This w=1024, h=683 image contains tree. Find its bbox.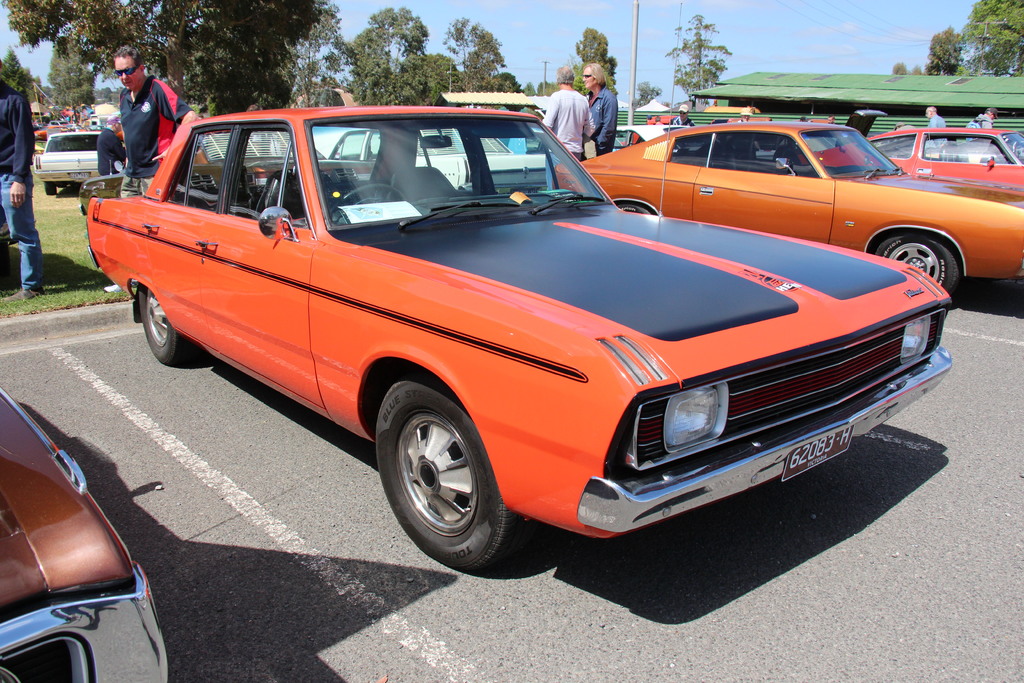
662:10:731:101.
